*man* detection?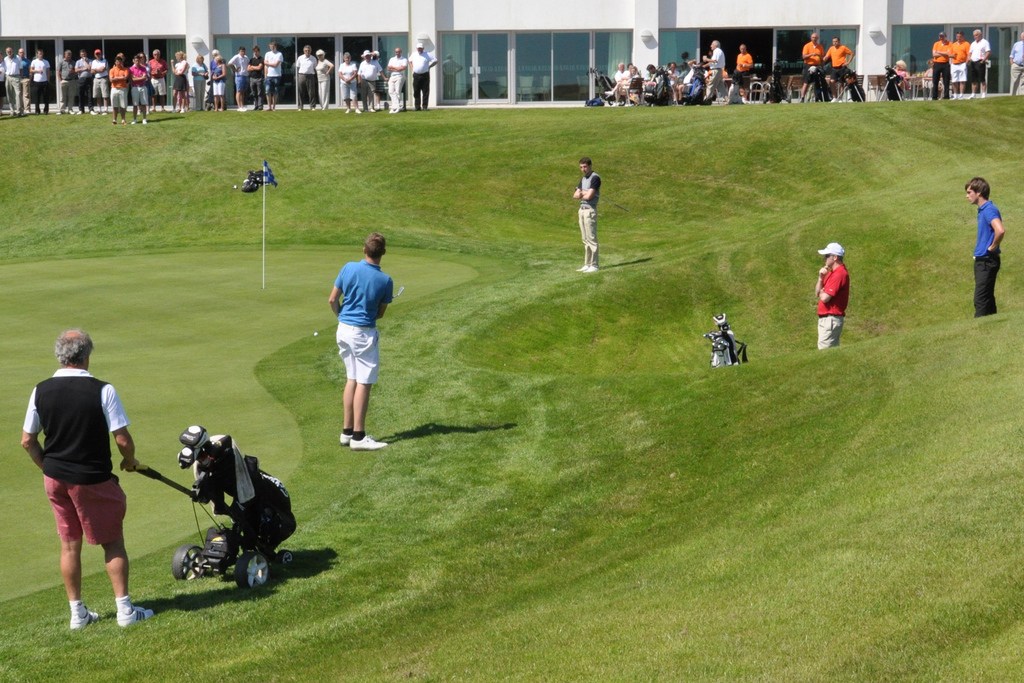
box(328, 234, 403, 454)
